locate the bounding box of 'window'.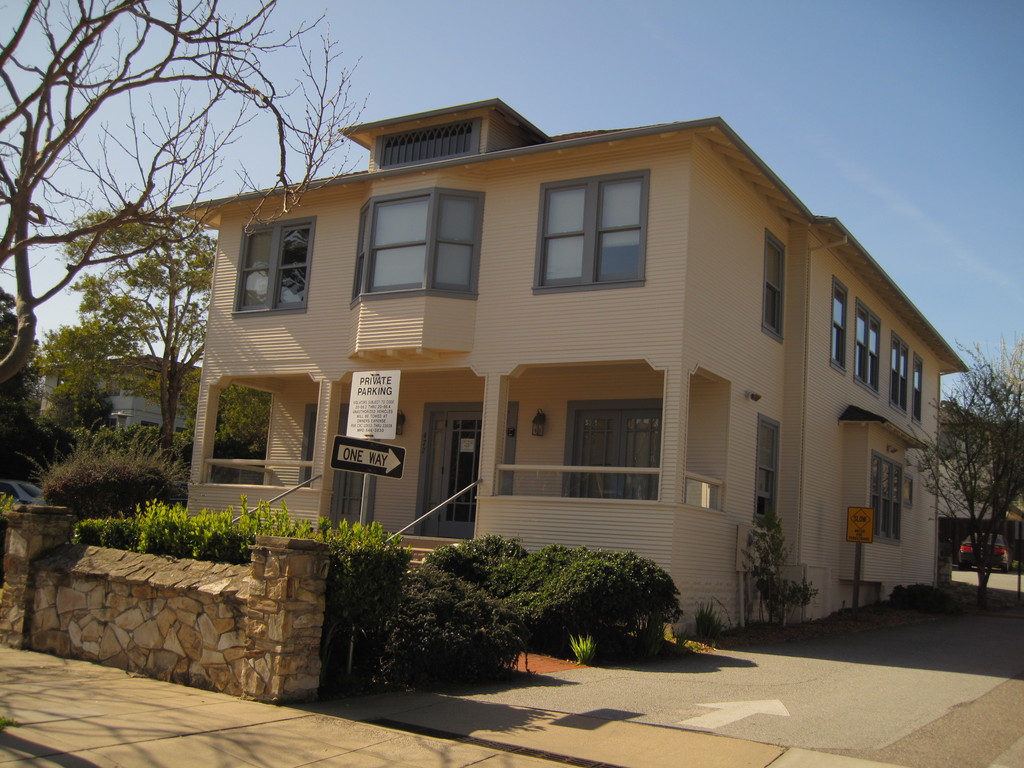
Bounding box: pyautogui.locateOnScreen(540, 183, 643, 280).
